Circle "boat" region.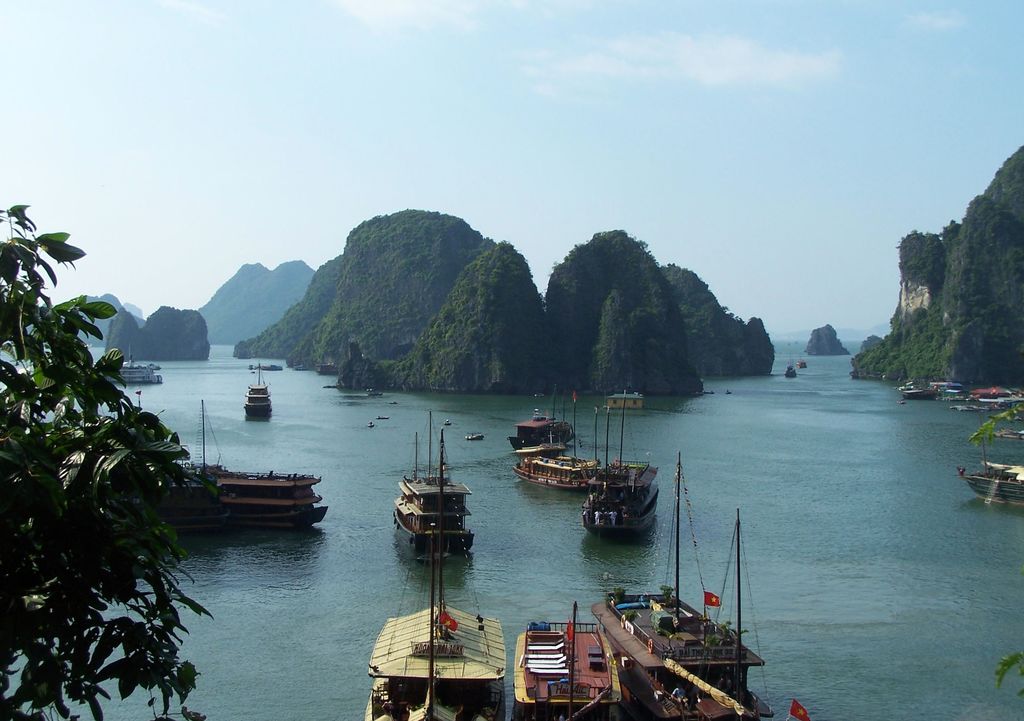
Region: l=929, t=367, r=970, b=409.
